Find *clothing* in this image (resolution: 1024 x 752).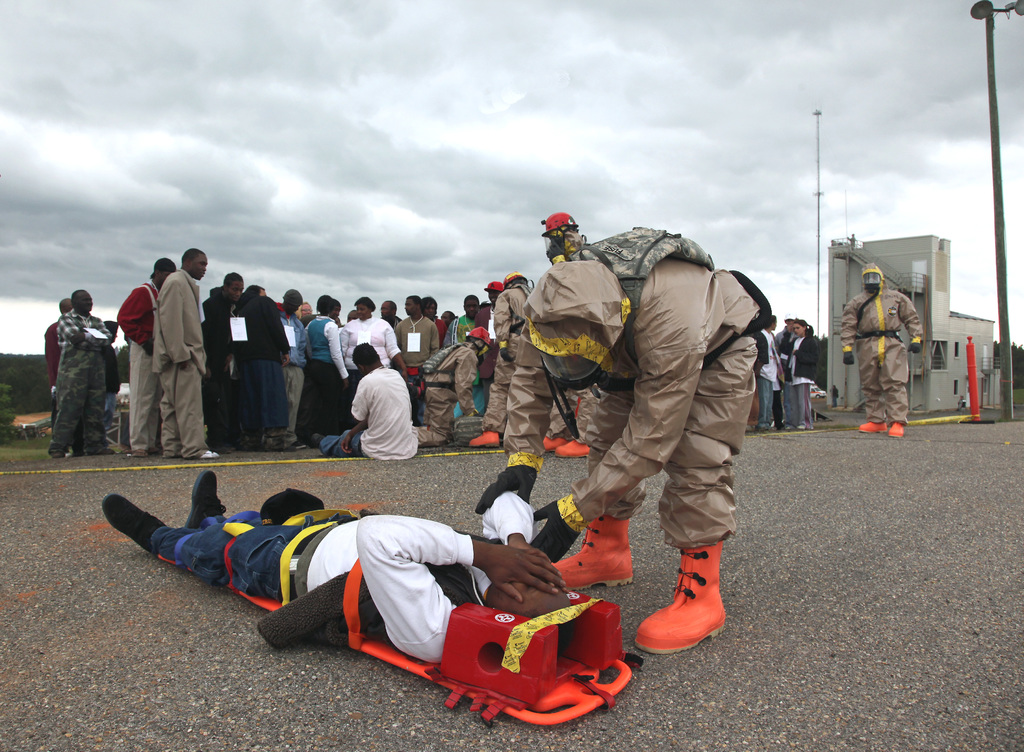
(x1=757, y1=328, x2=780, y2=422).
